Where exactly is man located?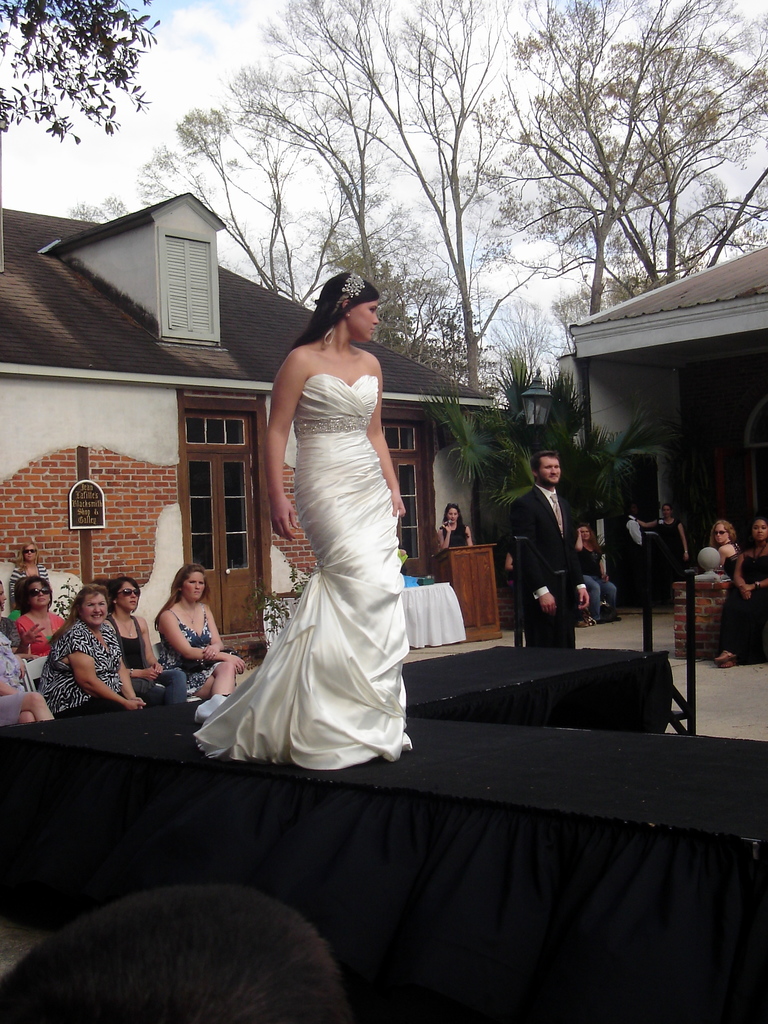
Its bounding box is [502,441,608,644].
